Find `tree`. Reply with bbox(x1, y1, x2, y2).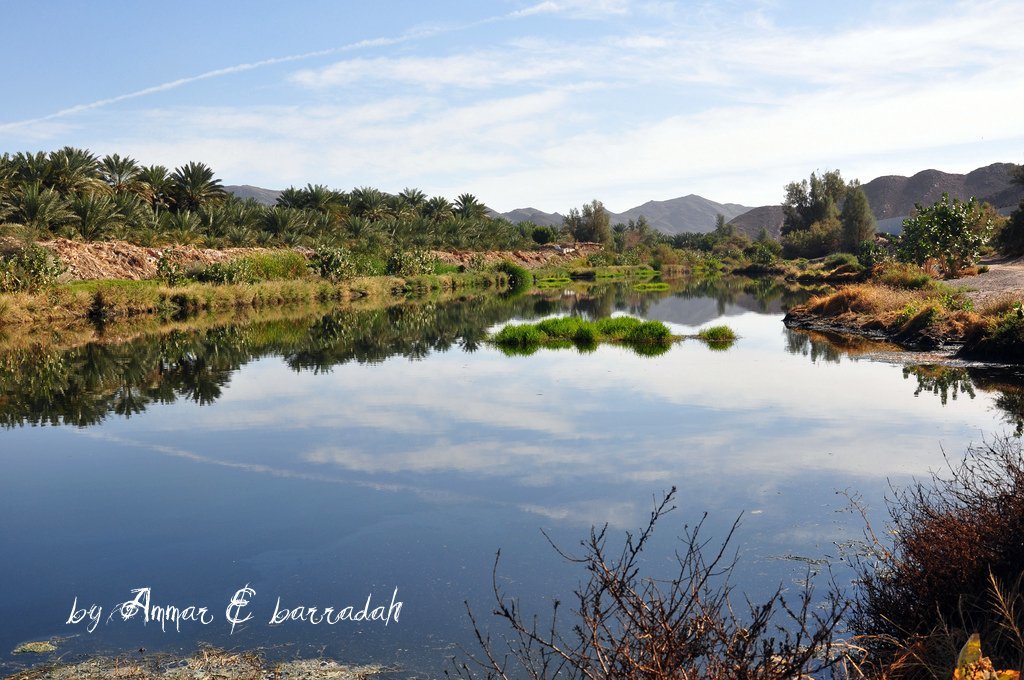
bbox(973, 201, 1004, 237).
